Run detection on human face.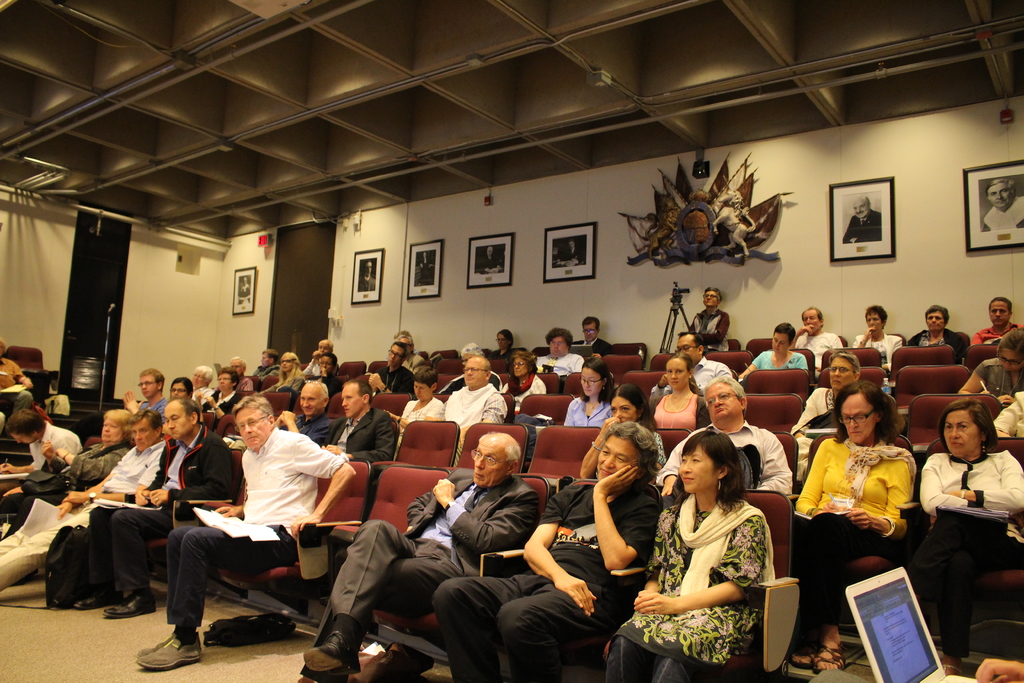
Result: crop(189, 372, 205, 386).
